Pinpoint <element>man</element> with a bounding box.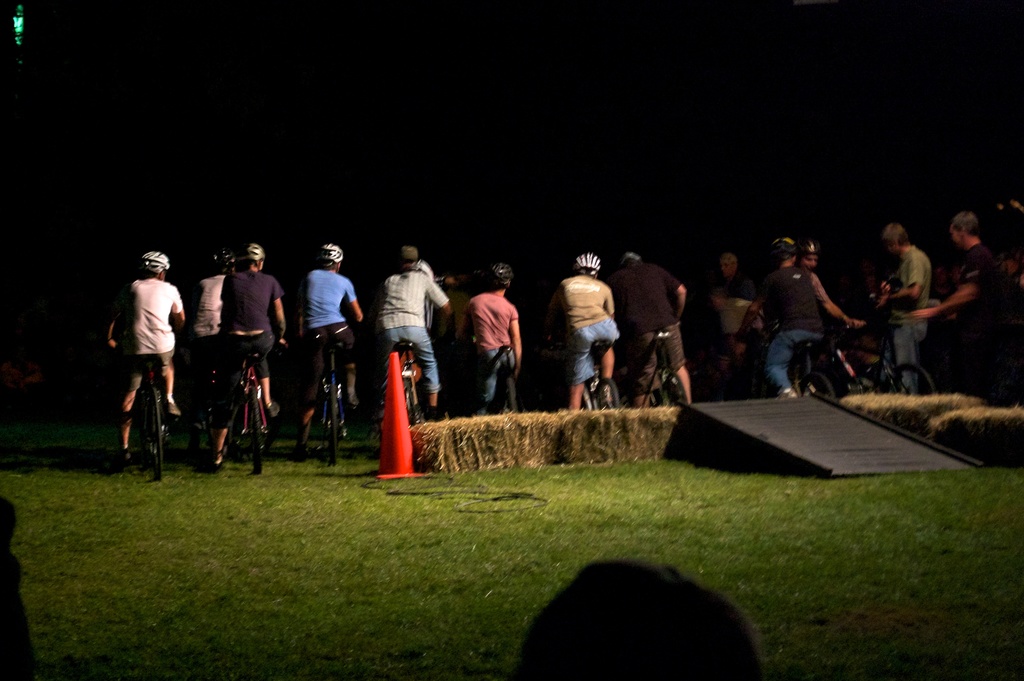
bbox(291, 240, 358, 448).
